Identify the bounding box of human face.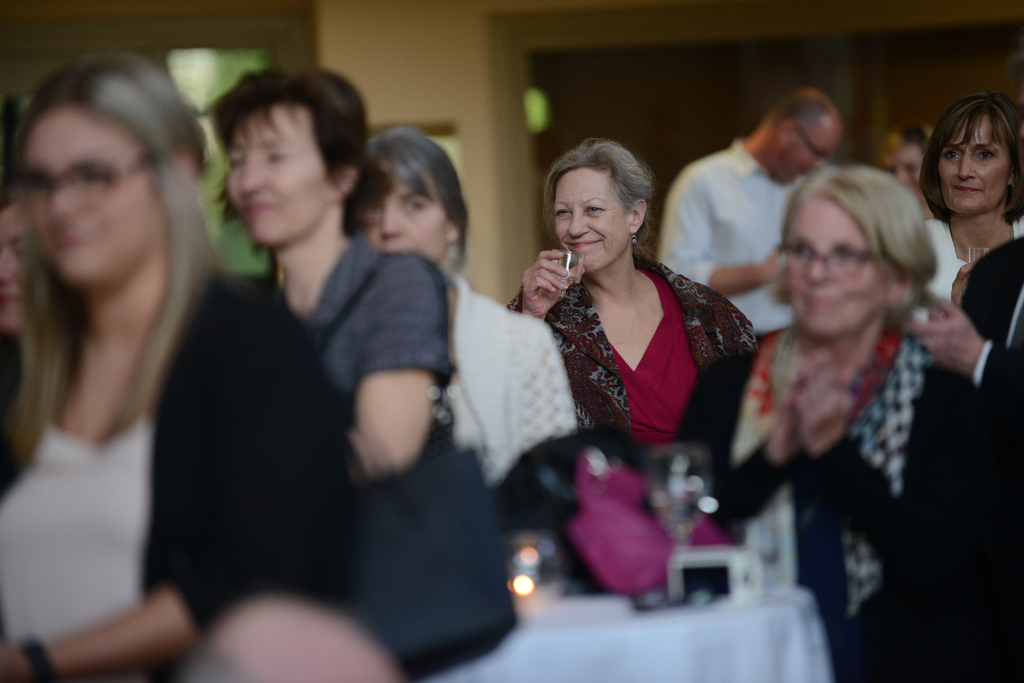
[x1=0, y1=204, x2=18, y2=329].
